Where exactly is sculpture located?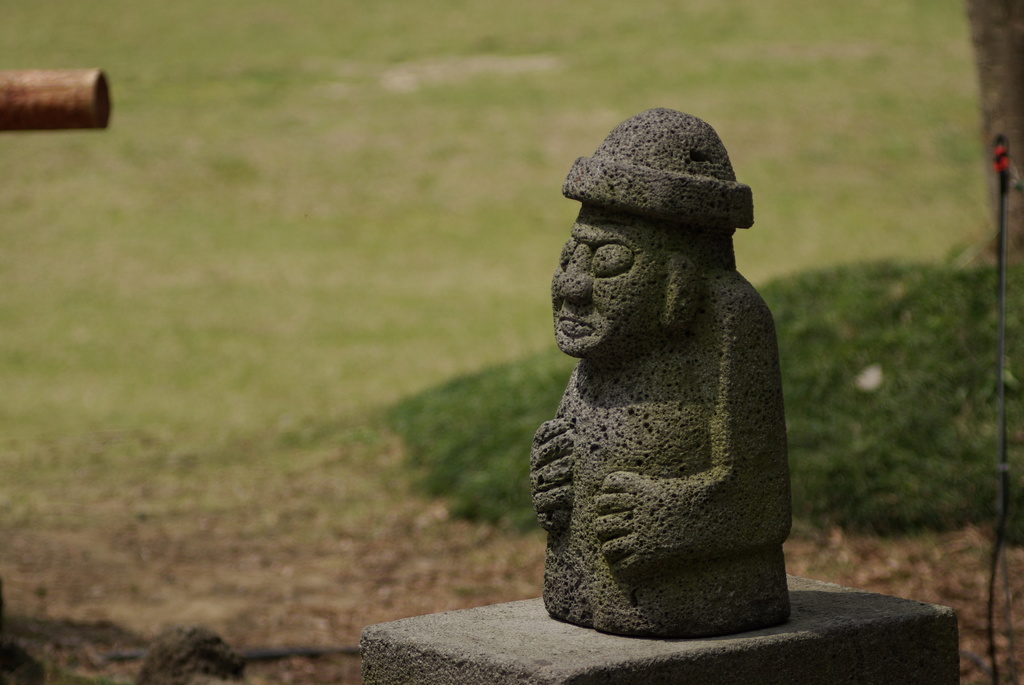
Its bounding box is (525,107,796,642).
